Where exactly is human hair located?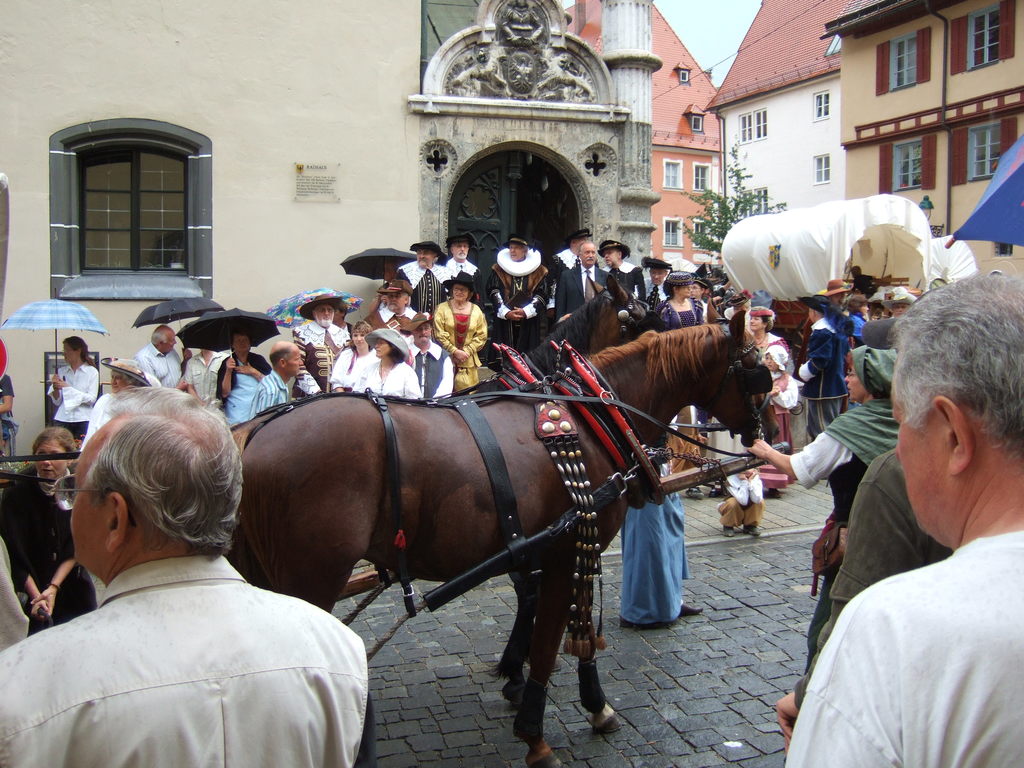
Its bounding box is region(33, 428, 81, 460).
